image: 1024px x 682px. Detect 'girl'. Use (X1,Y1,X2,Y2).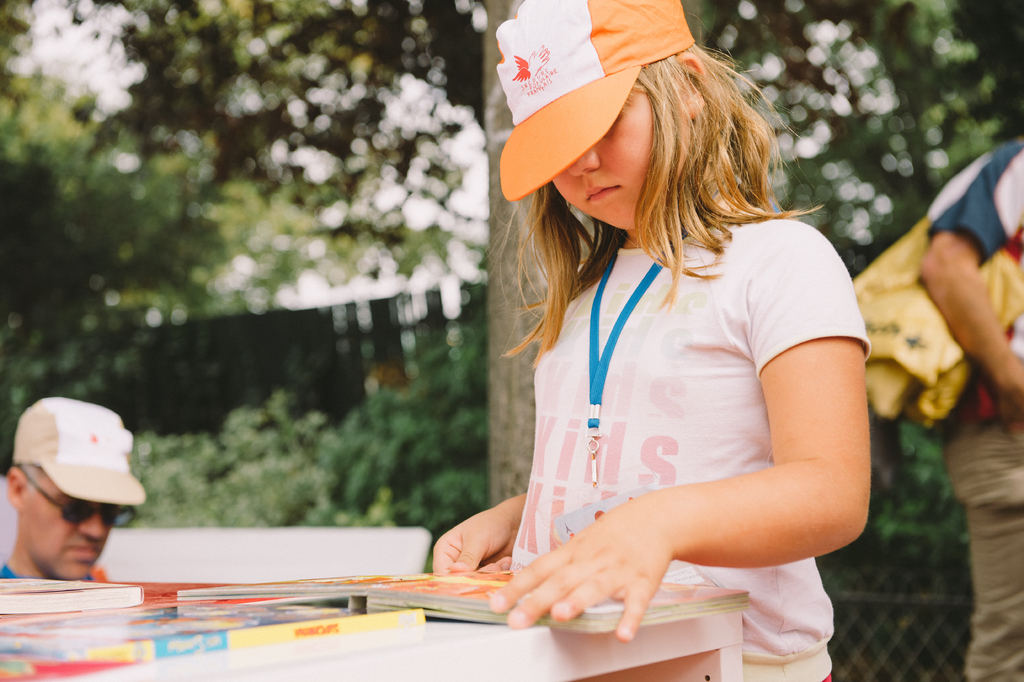
(426,0,872,681).
